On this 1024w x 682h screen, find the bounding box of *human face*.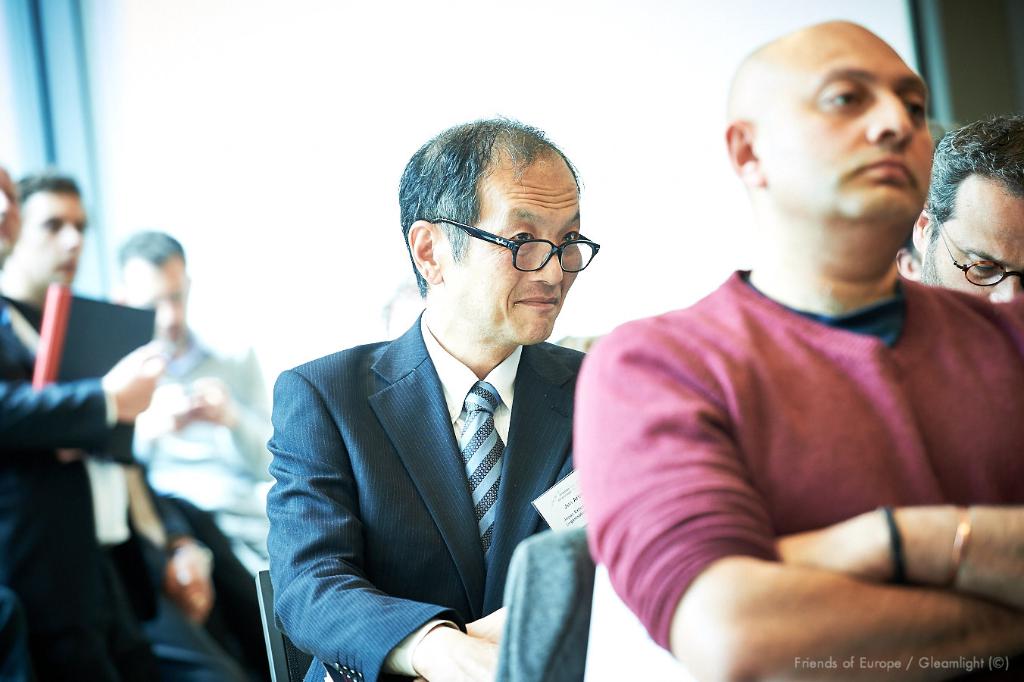
Bounding box: box=[124, 261, 187, 342].
